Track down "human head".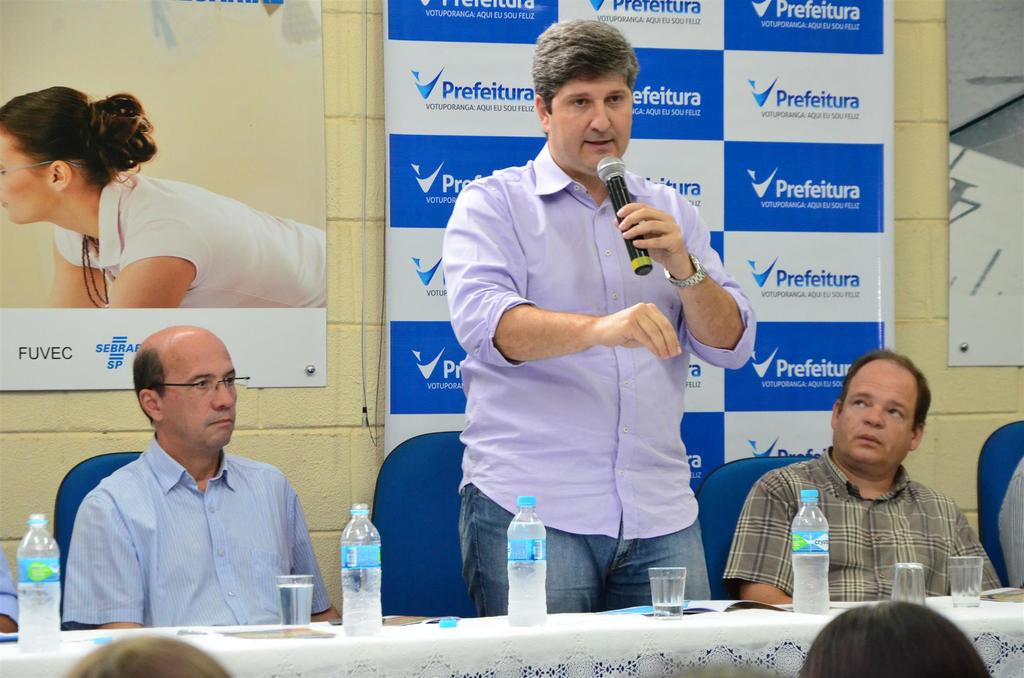
Tracked to bbox=(0, 85, 156, 225).
